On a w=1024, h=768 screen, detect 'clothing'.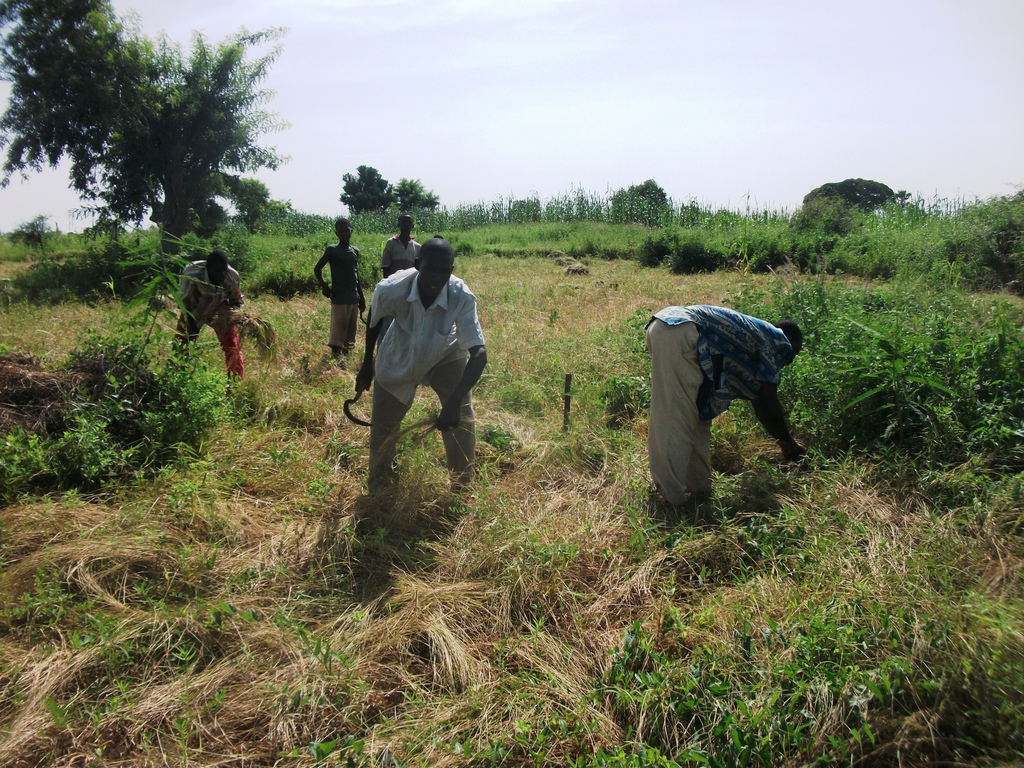
<bbox>332, 241, 358, 355</bbox>.
